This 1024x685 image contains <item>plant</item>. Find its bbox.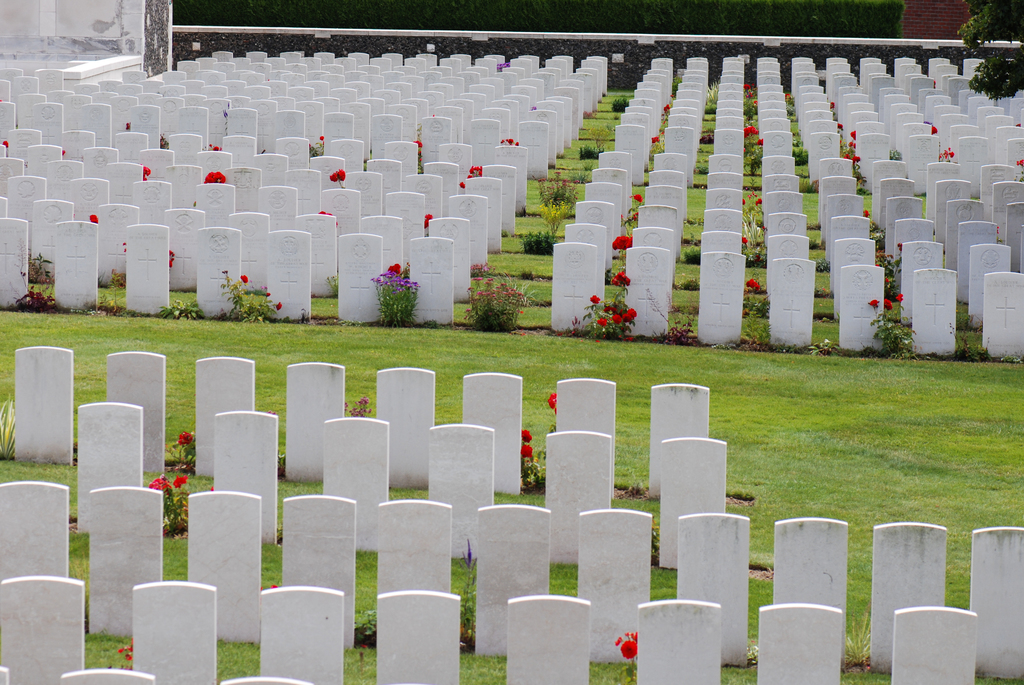
x1=742, y1=82, x2=756, y2=123.
